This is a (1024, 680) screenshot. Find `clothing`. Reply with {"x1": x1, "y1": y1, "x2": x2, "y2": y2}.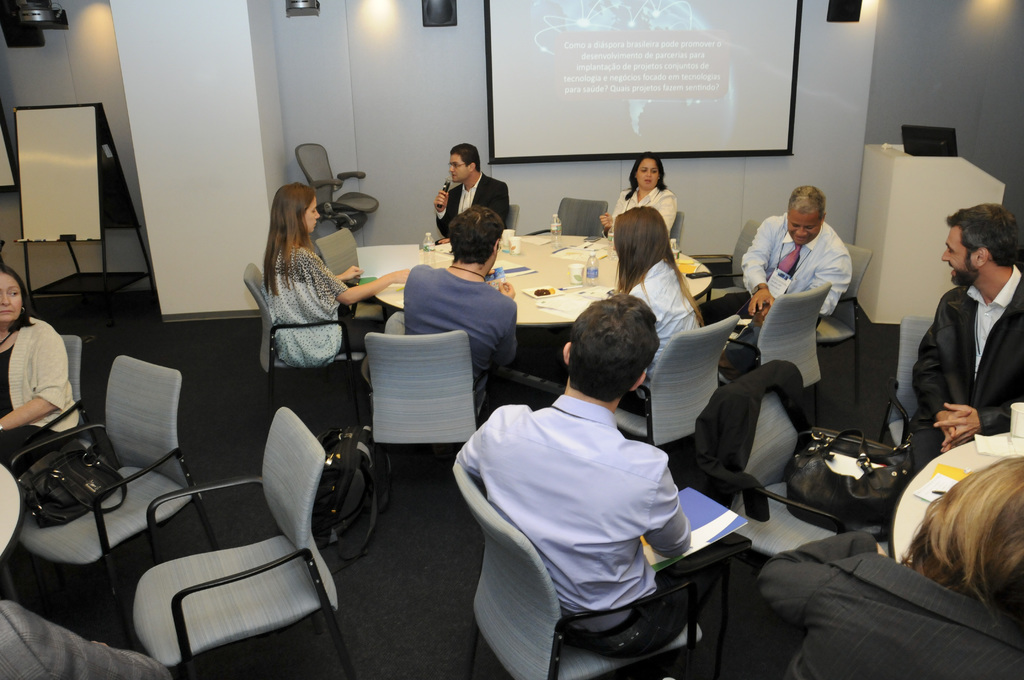
{"x1": 760, "y1": 198, "x2": 875, "y2": 416}.
